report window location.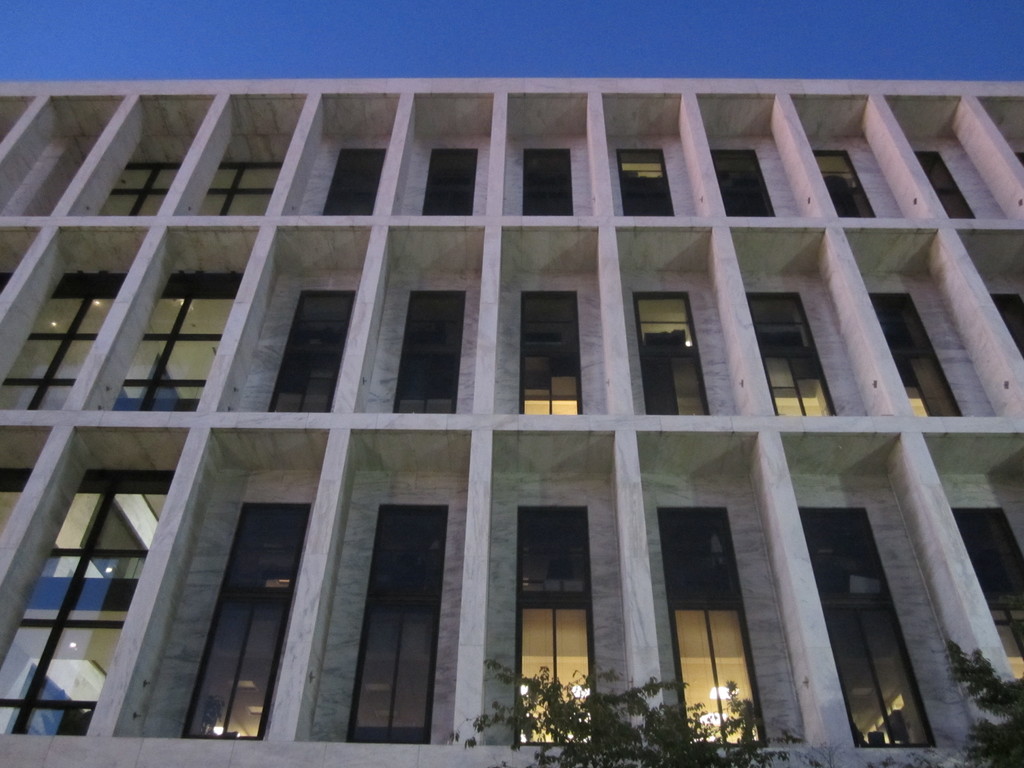
Report: 265, 289, 356, 413.
